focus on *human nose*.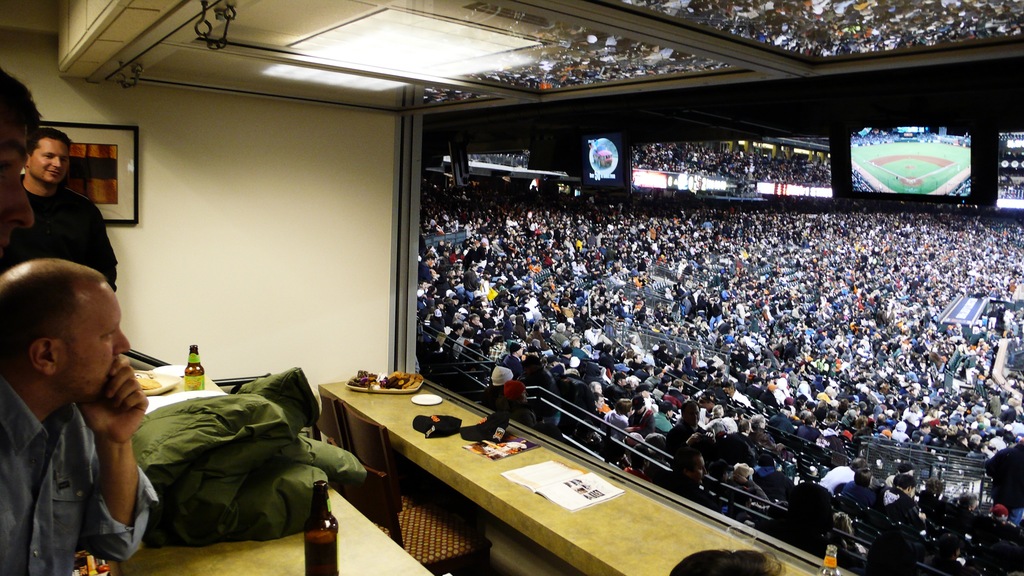
Focused at x1=111, y1=328, x2=128, y2=354.
